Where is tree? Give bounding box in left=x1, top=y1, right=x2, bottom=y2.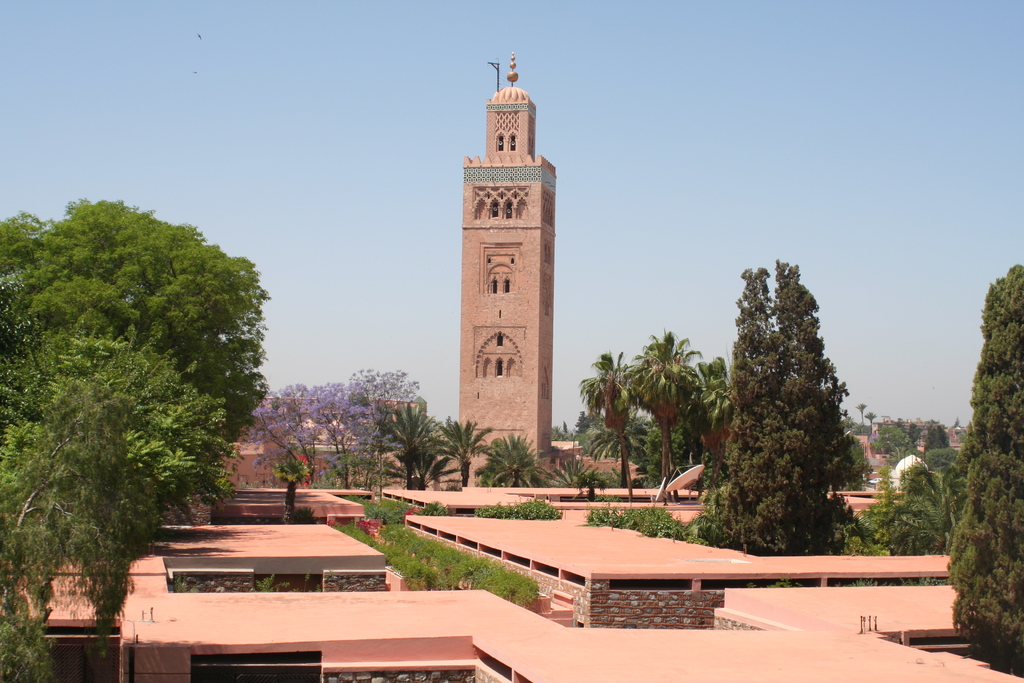
left=467, top=429, right=545, bottom=488.
